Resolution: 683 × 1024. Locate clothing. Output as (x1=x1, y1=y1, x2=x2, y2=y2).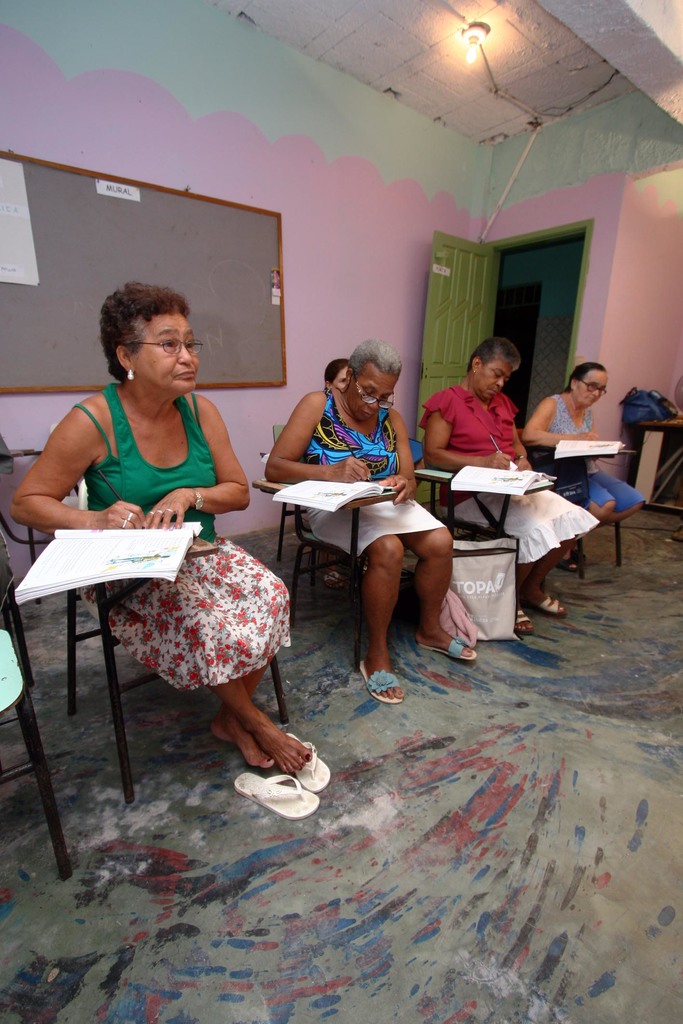
(x1=541, y1=385, x2=590, y2=435).
